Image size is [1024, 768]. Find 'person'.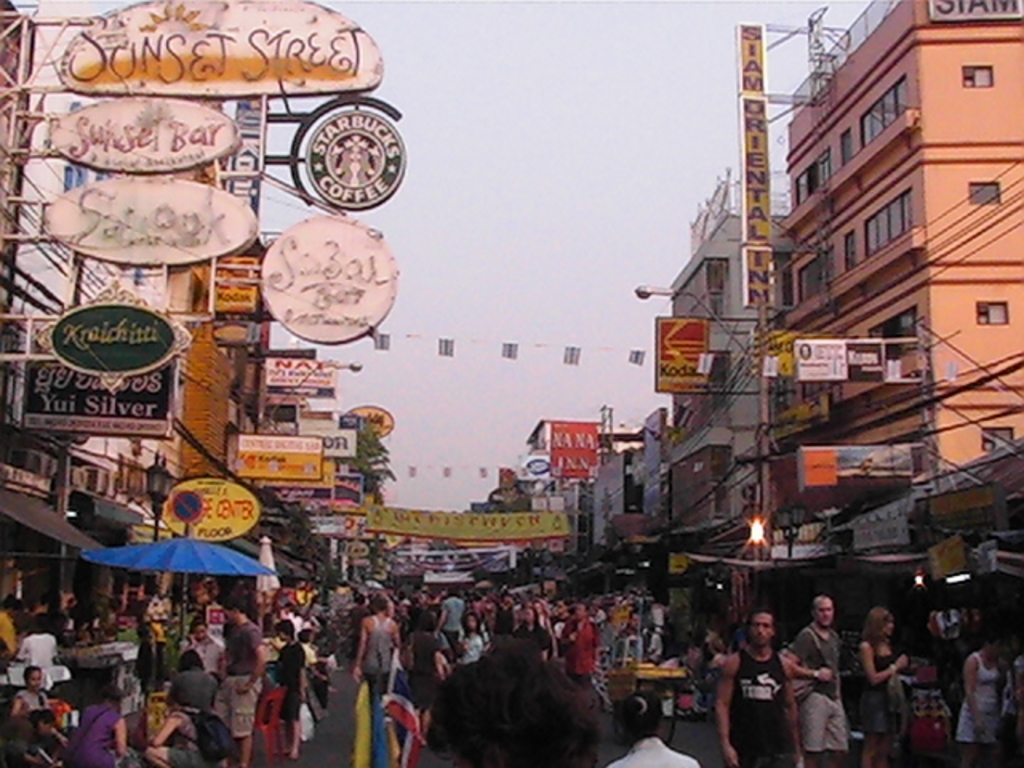
(x1=957, y1=622, x2=1010, y2=760).
